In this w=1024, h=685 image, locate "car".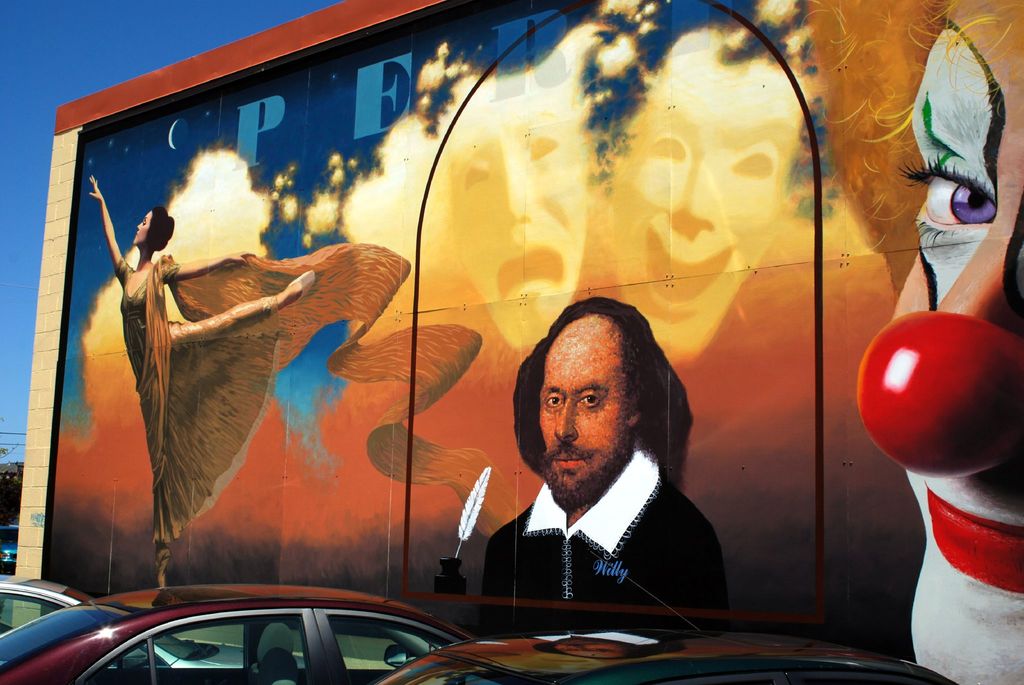
Bounding box: 0:583:478:684.
